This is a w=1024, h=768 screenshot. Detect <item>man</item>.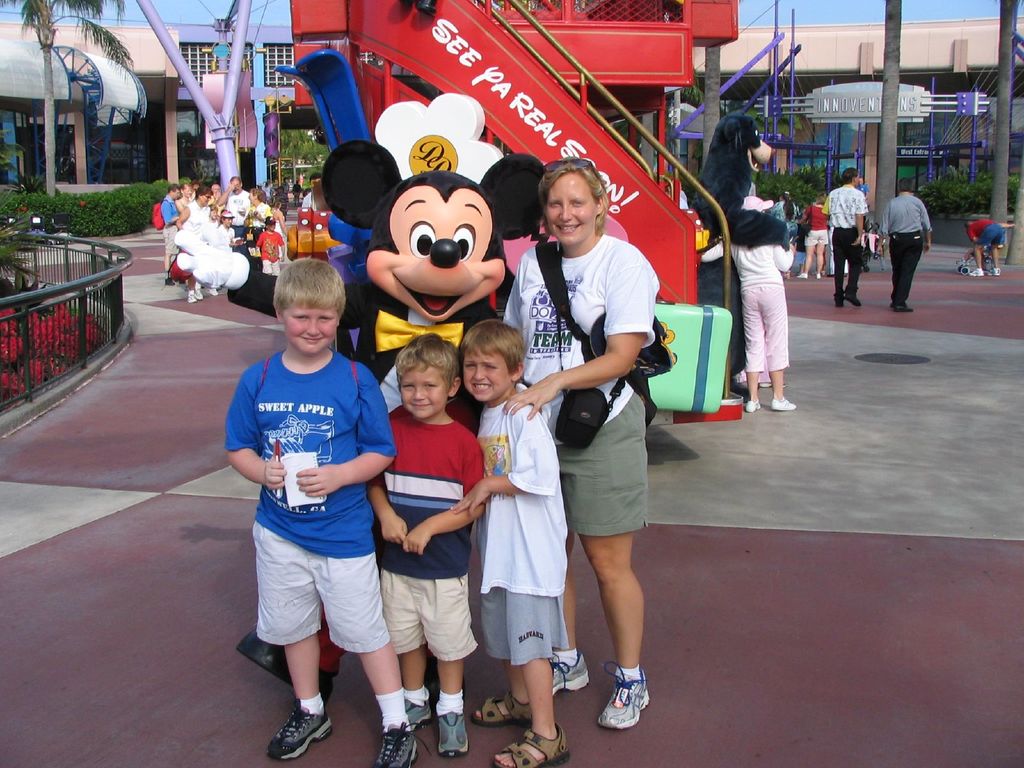
select_region(876, 183, 933, 310).
